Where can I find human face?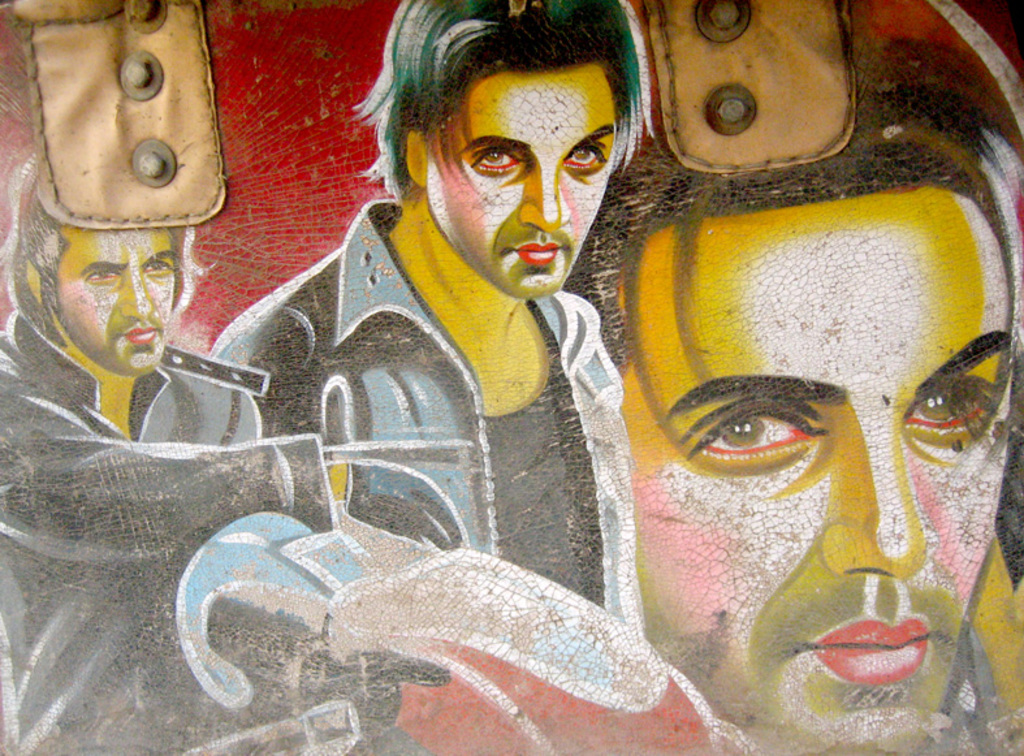
You can find it at region(432, 75, 618, 299).
